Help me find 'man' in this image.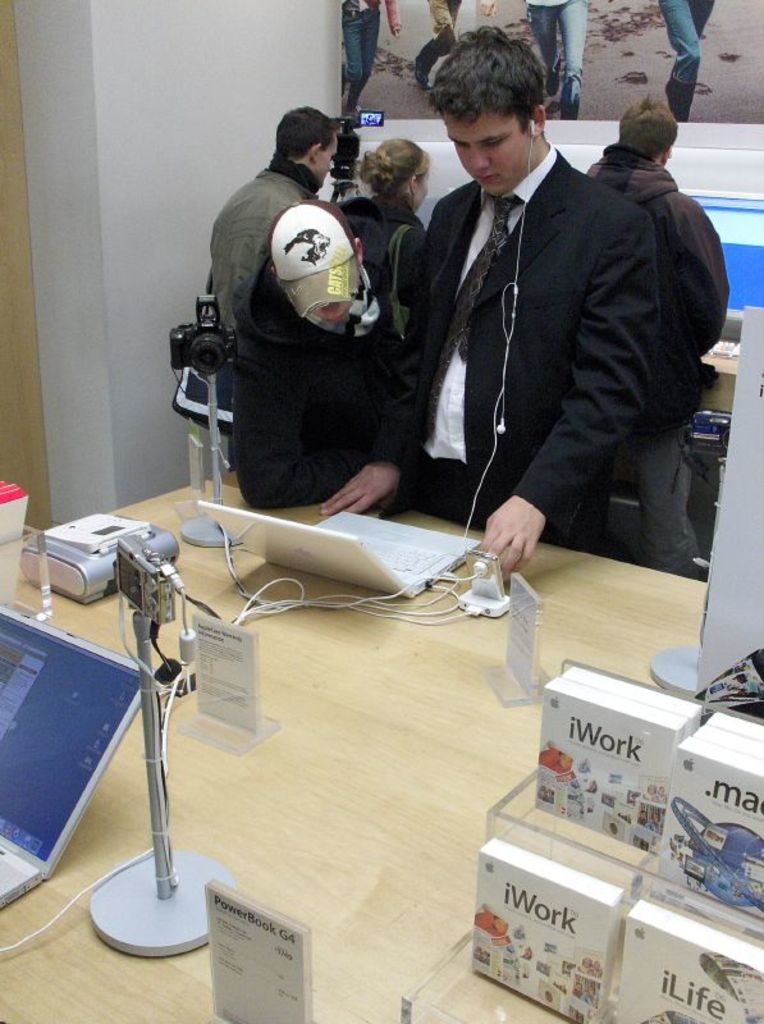
Found it: pyautogui.locateOnScreen(366, 45, 678, 593).
